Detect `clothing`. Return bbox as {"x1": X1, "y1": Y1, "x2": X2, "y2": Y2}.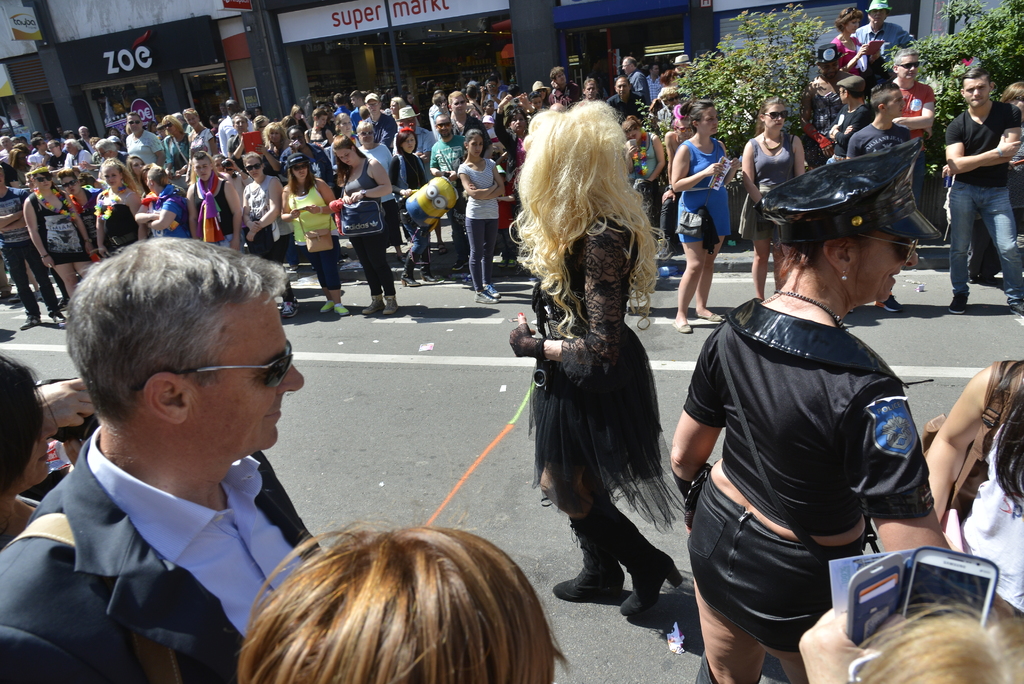
{"x1": 682, "y1": 229, "x2": 941, "y2": 663}.
